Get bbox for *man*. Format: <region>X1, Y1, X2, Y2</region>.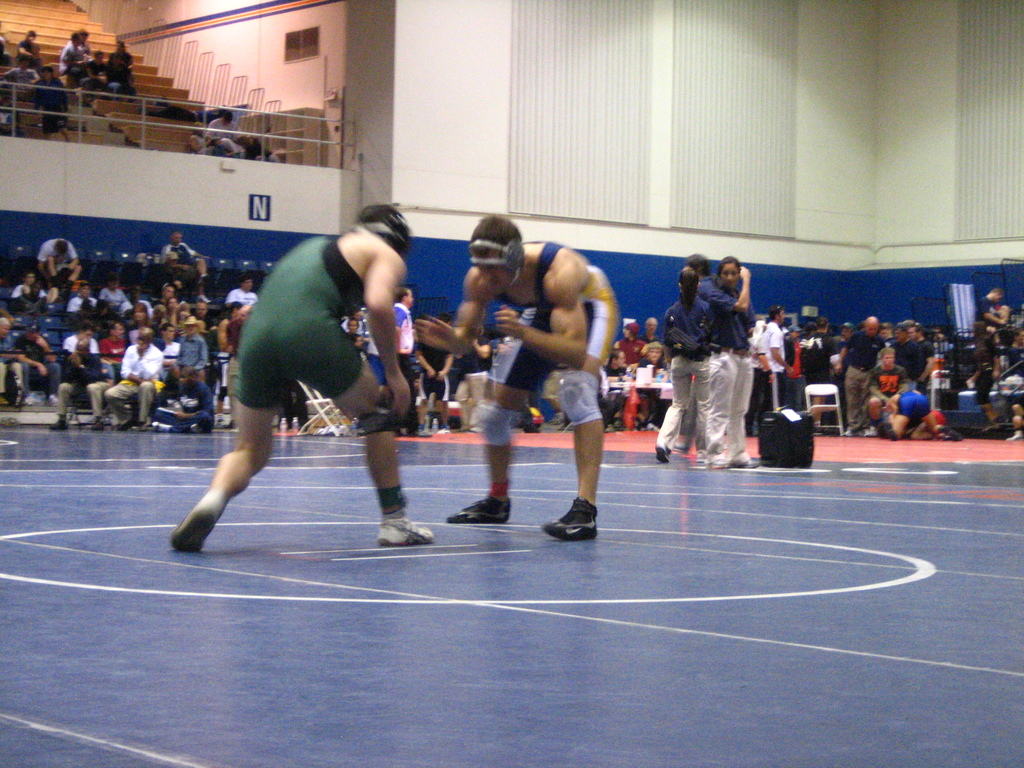
<region>440, 324, 494, 431</region>.
